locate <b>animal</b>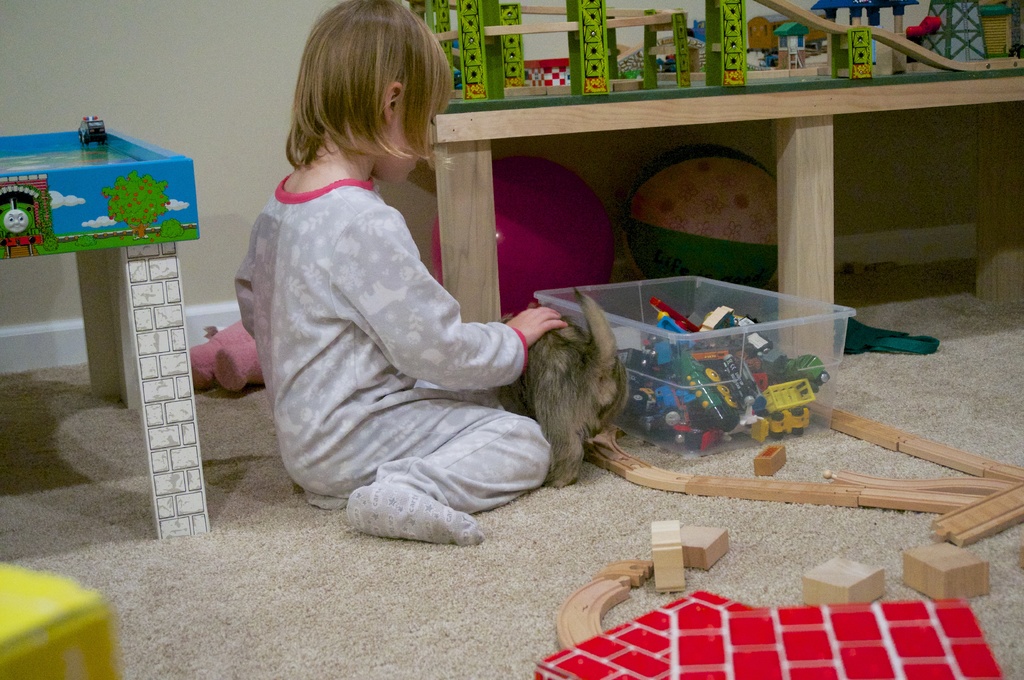
crop(483, 287, 628, 486)
